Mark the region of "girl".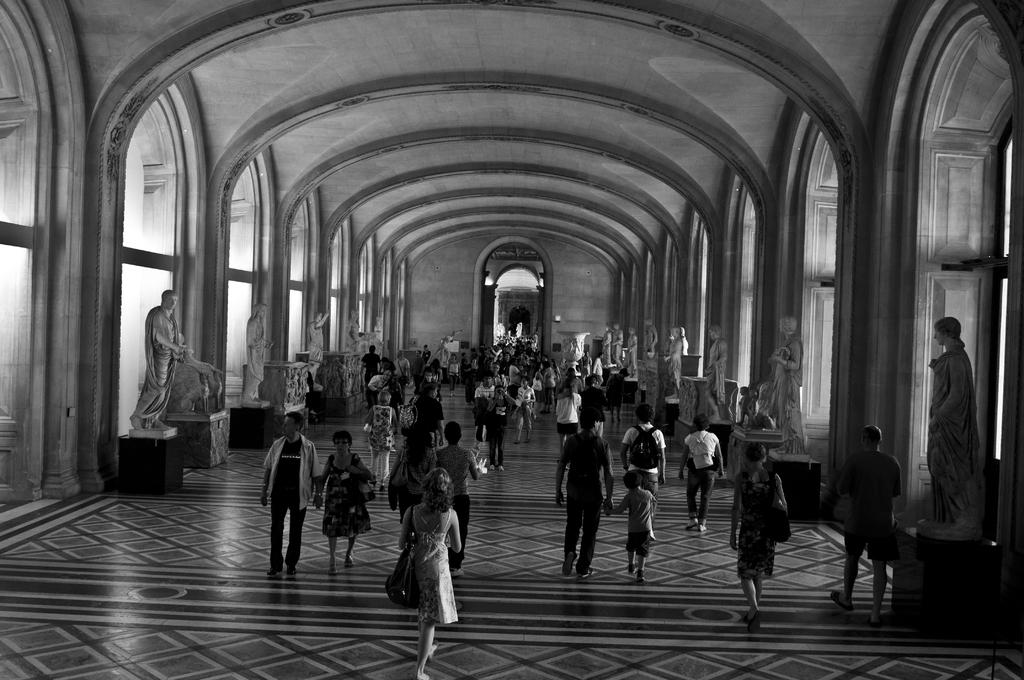
Region: bbox(512, 377, 538, 442).
